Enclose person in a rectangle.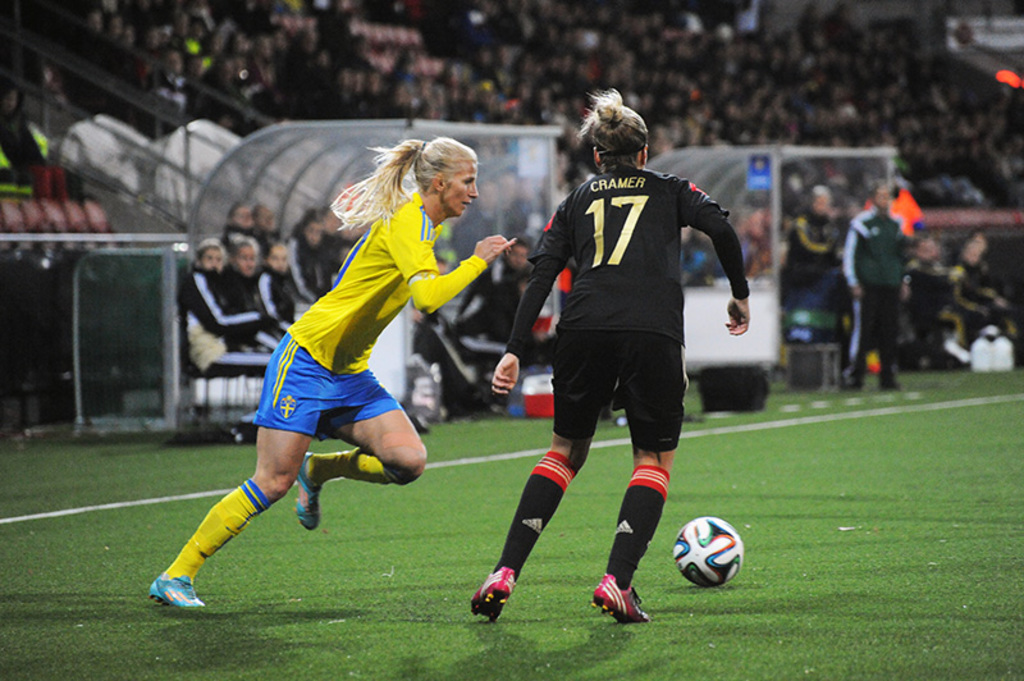
bbox=(902, 238, 986, 339).
